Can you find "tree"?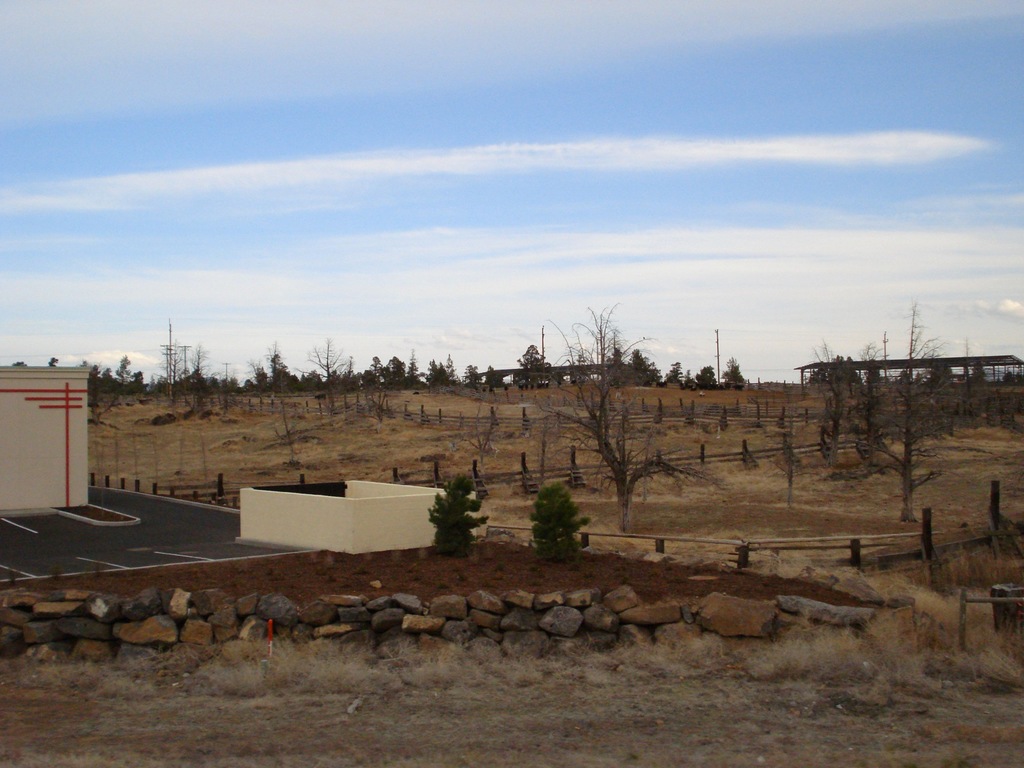
Yes, bounding box: bbox=[7, 346, 149, 399].
